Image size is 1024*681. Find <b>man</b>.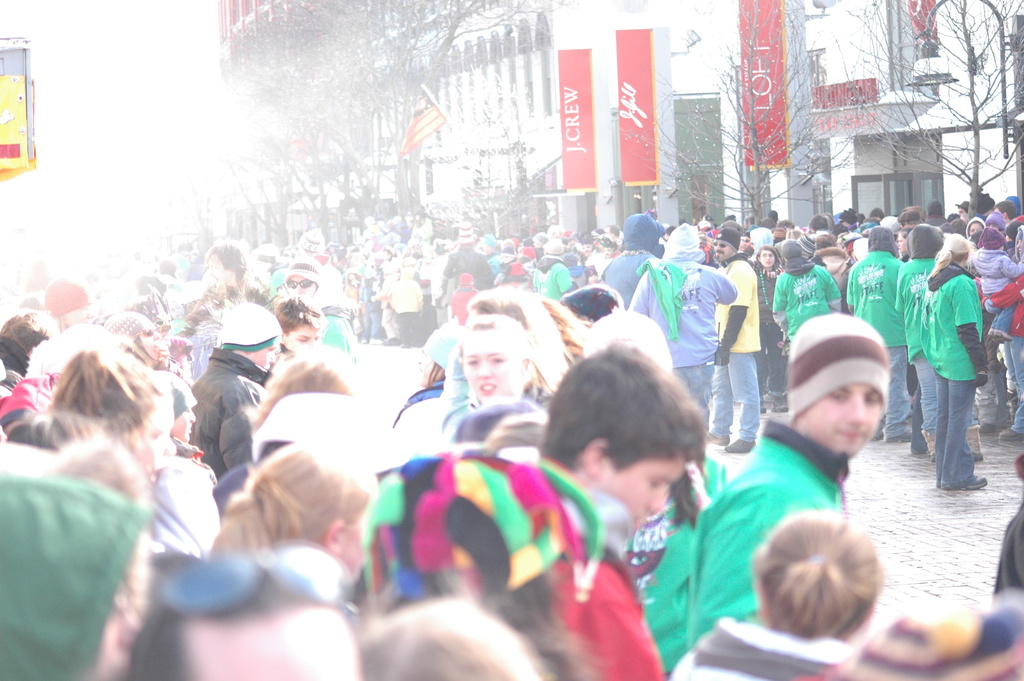
bbox(681, 304, 898, 646).
